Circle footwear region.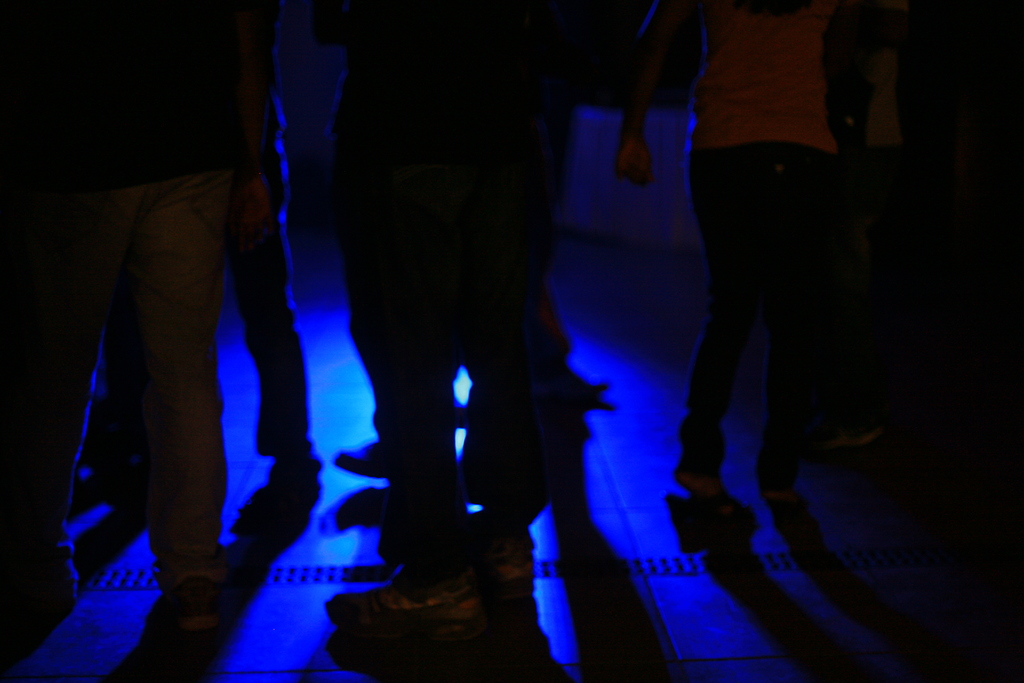
Region: bbox=[764, 486, 815, 521].
